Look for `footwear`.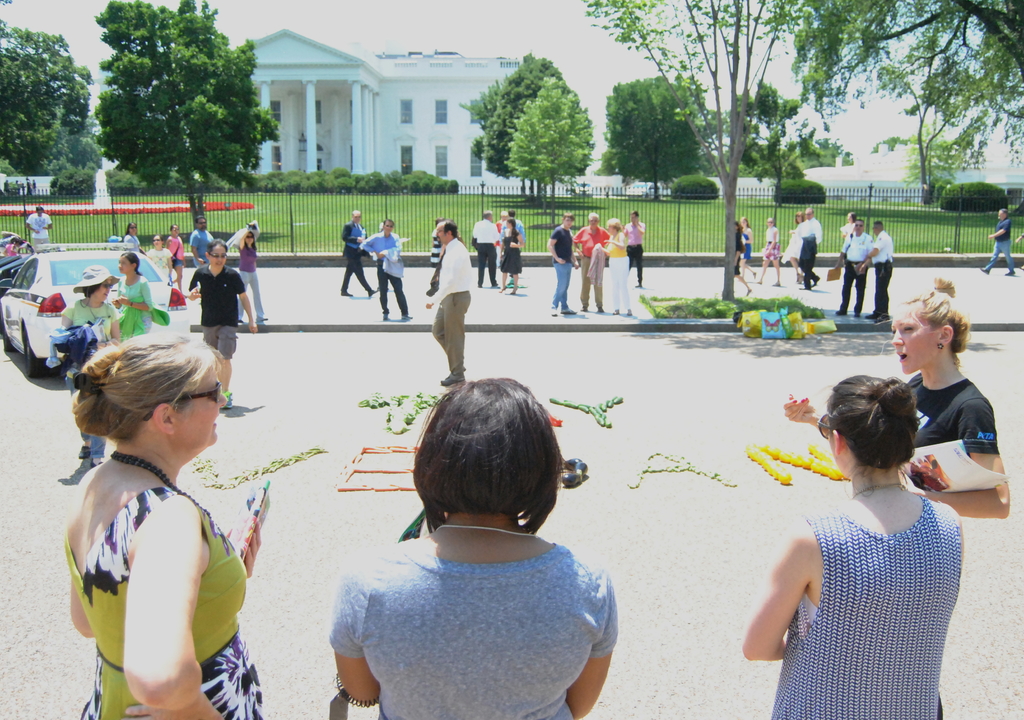
Found: select_region(880, 314, 890, 323).
